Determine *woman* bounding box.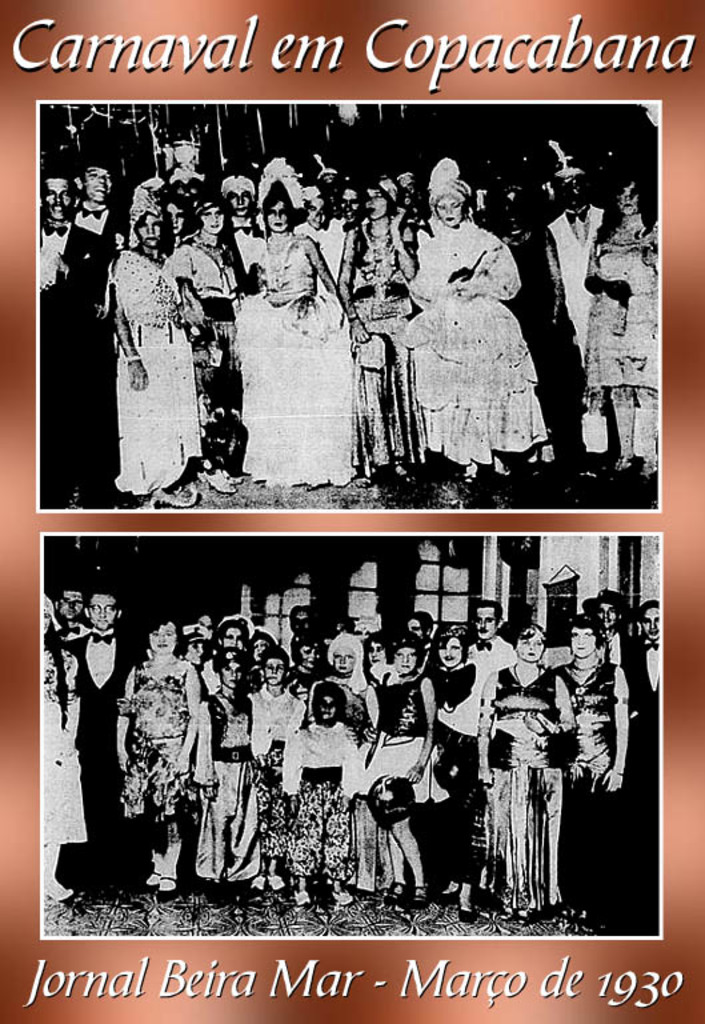
Determined: 472/621/584/927.
